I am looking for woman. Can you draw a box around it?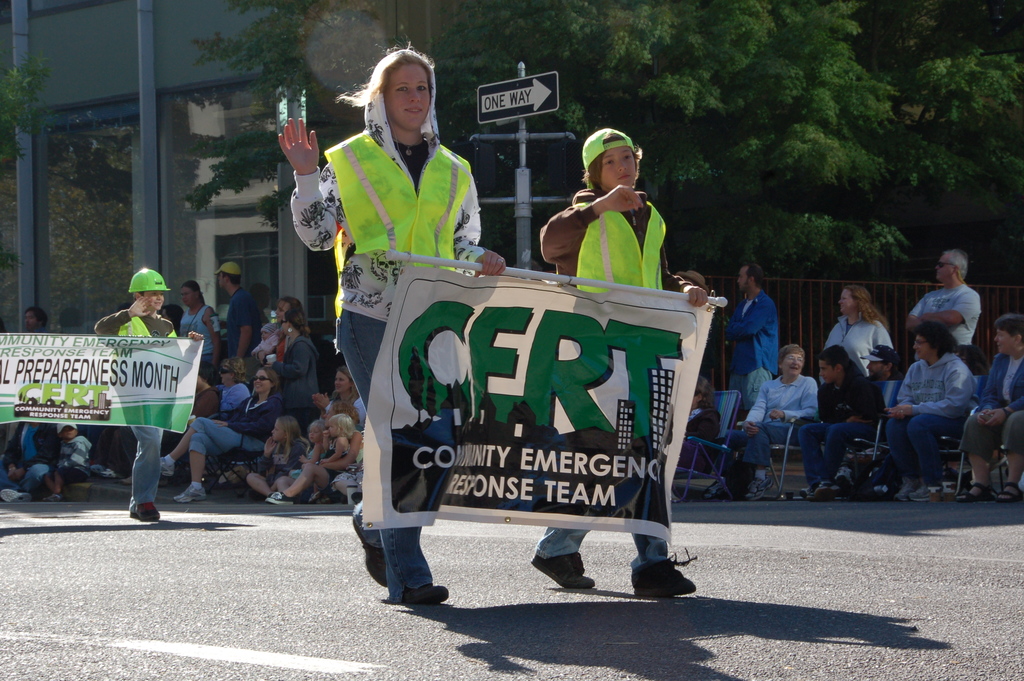
Sure, the bounding box is 881,320,982,501.
